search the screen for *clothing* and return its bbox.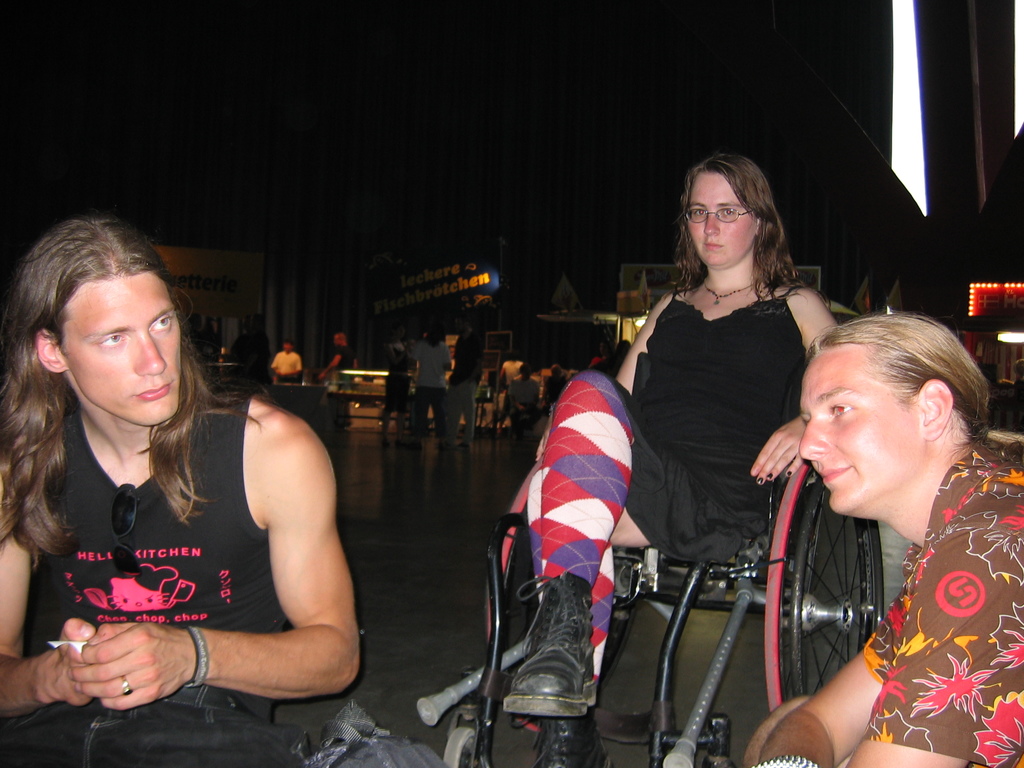
Found: left=444, top=388, right=474, bottom=441.
